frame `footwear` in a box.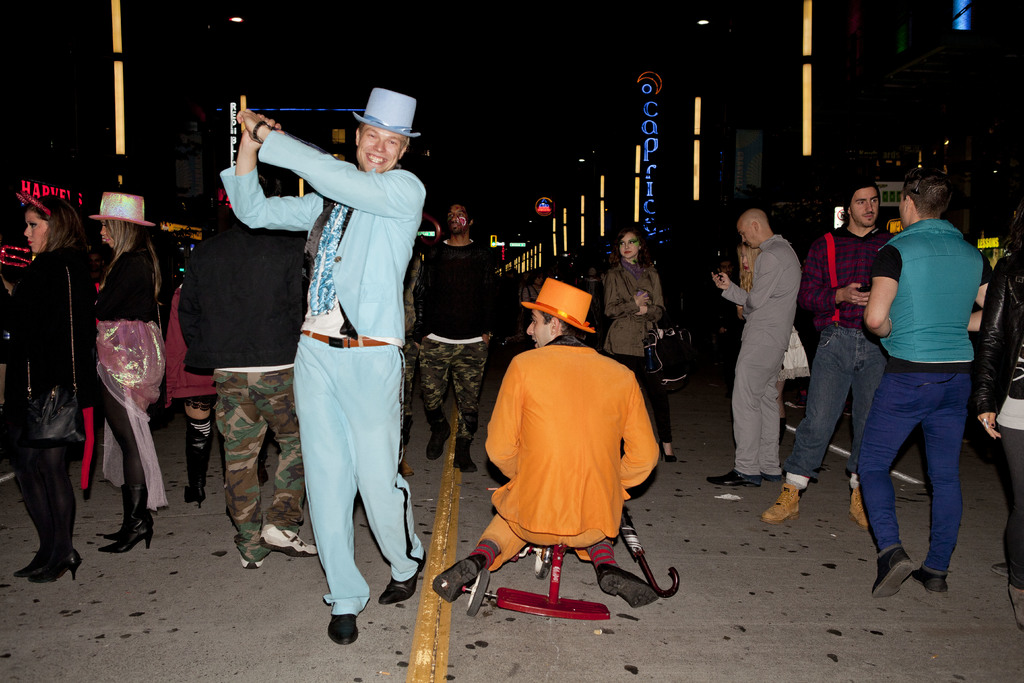
<box>872,548,911,607</box>.
